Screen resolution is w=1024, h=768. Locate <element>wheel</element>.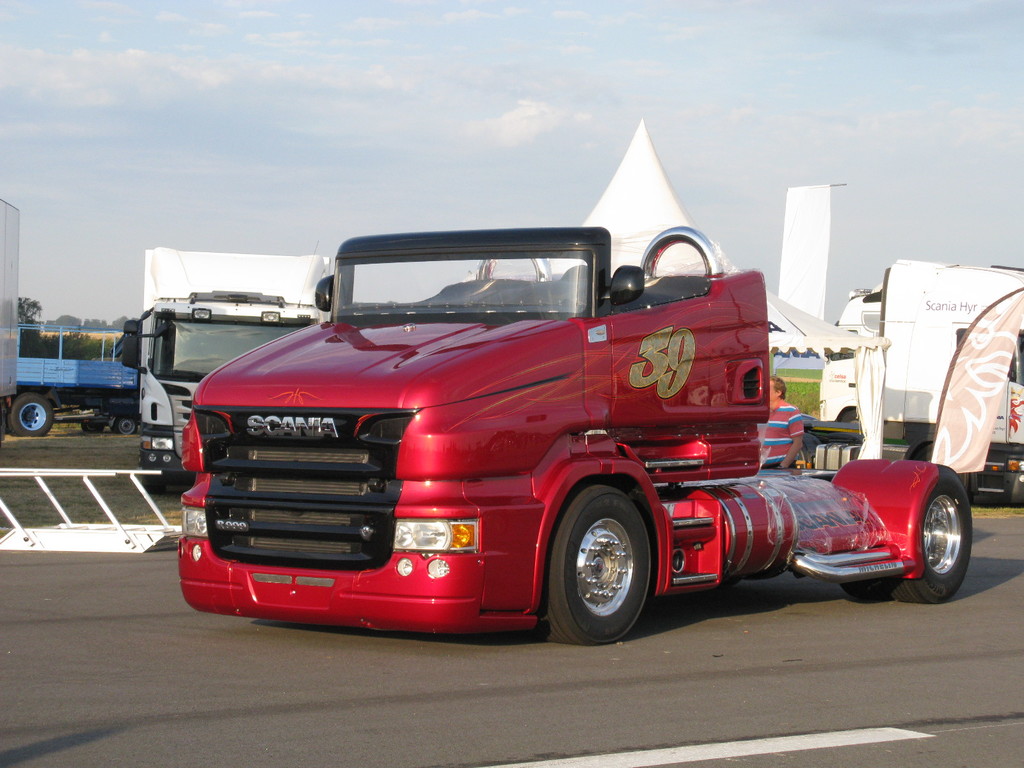
556:497:657:636.
